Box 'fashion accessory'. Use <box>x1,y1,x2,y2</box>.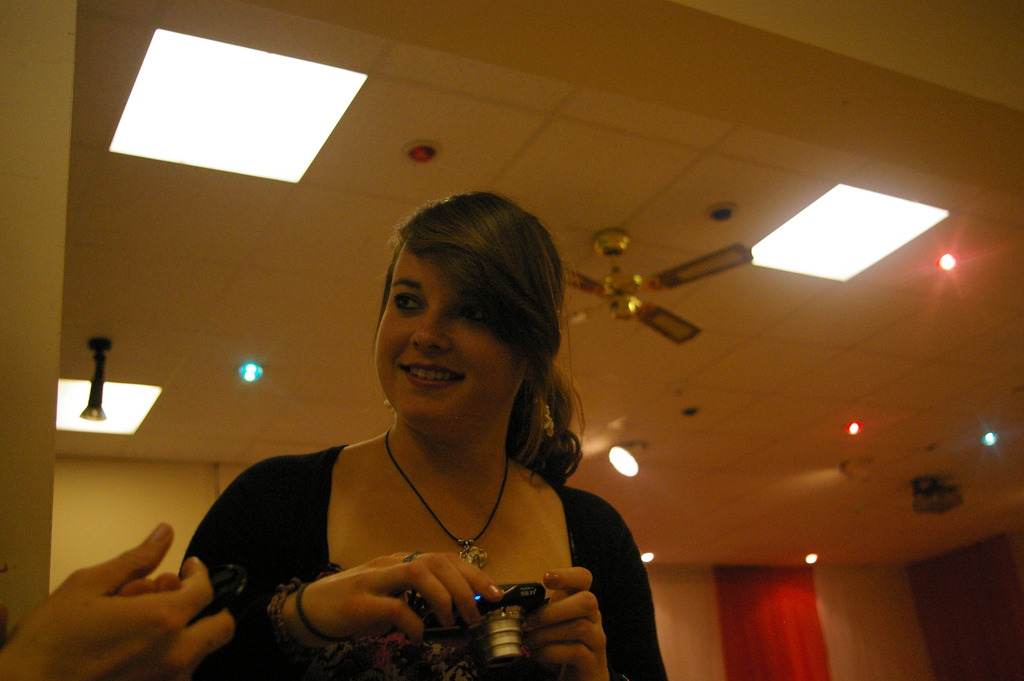
<box>399,548,424,565</box>.
